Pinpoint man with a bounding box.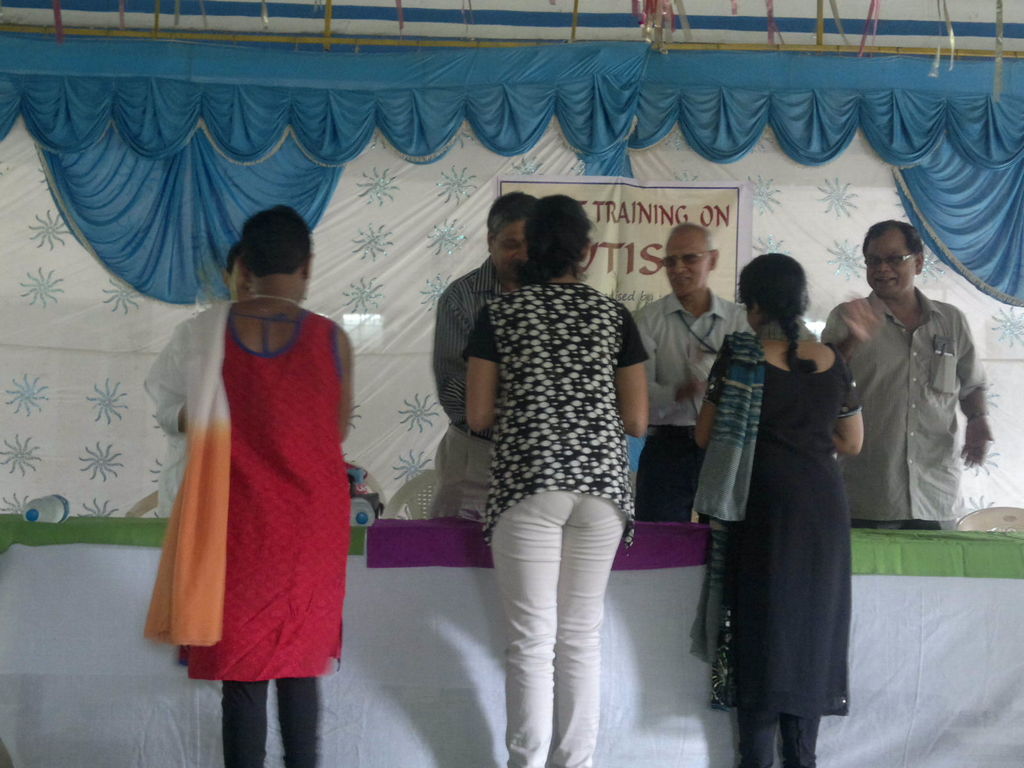
select_region(426, 192, 557, 519).
